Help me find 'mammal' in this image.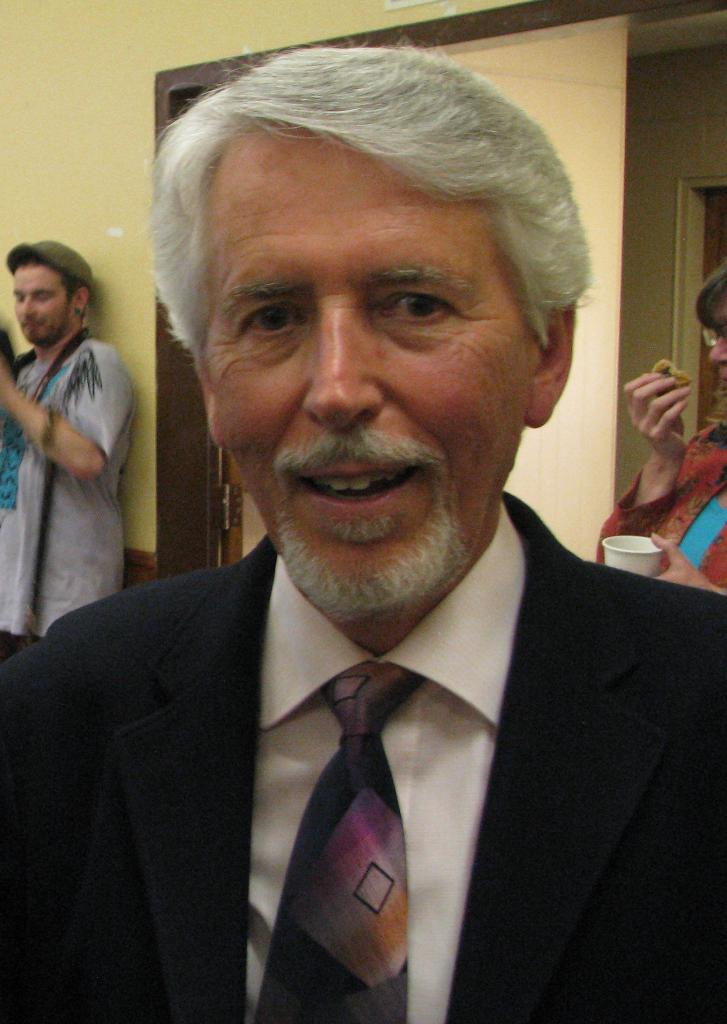
Found it: 20 60 724 969.
